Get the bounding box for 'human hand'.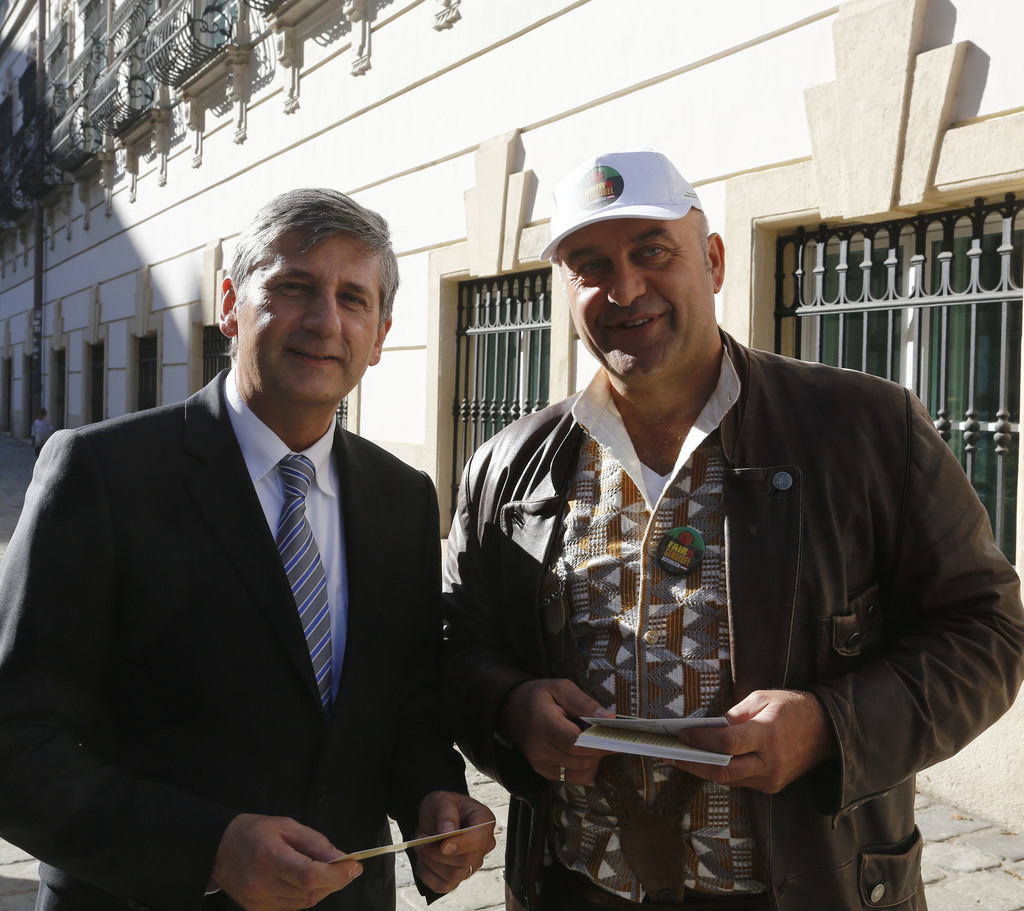
[x1=408, y1=793, x2=502, y2=899].
